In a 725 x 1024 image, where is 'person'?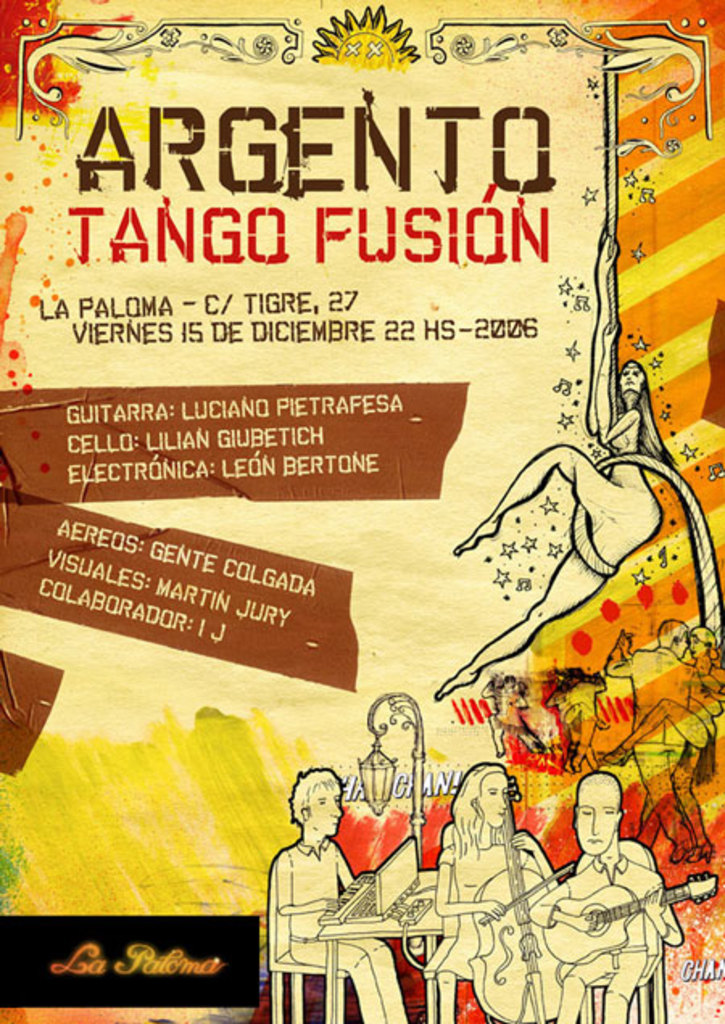
box(485, 676, 554, 750).
